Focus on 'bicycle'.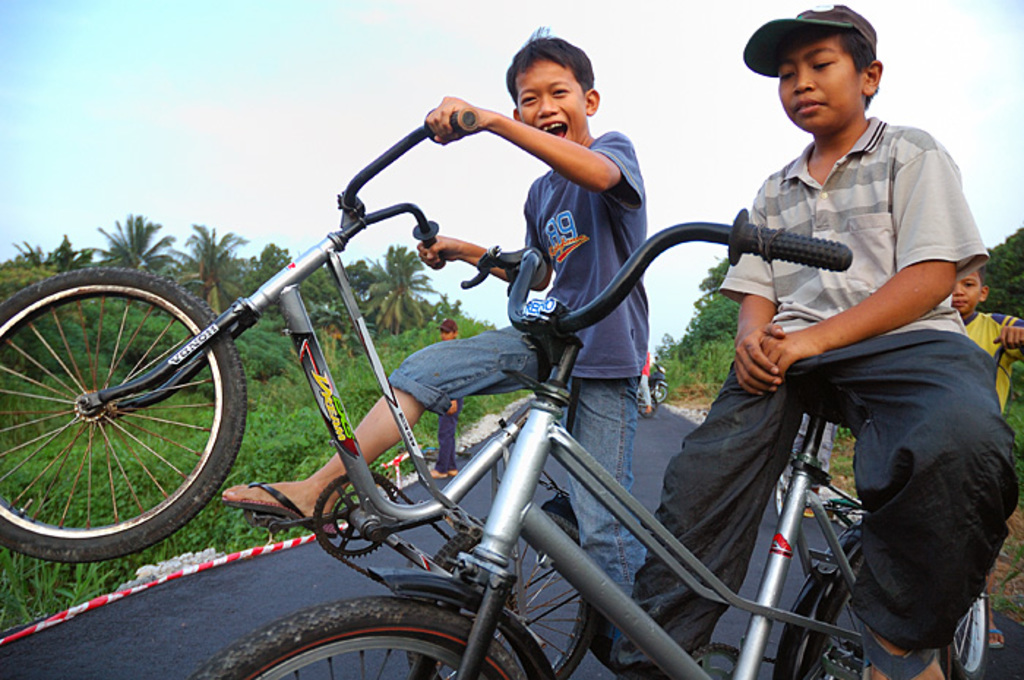
Focused at <box>0,108,598,679</box>.
